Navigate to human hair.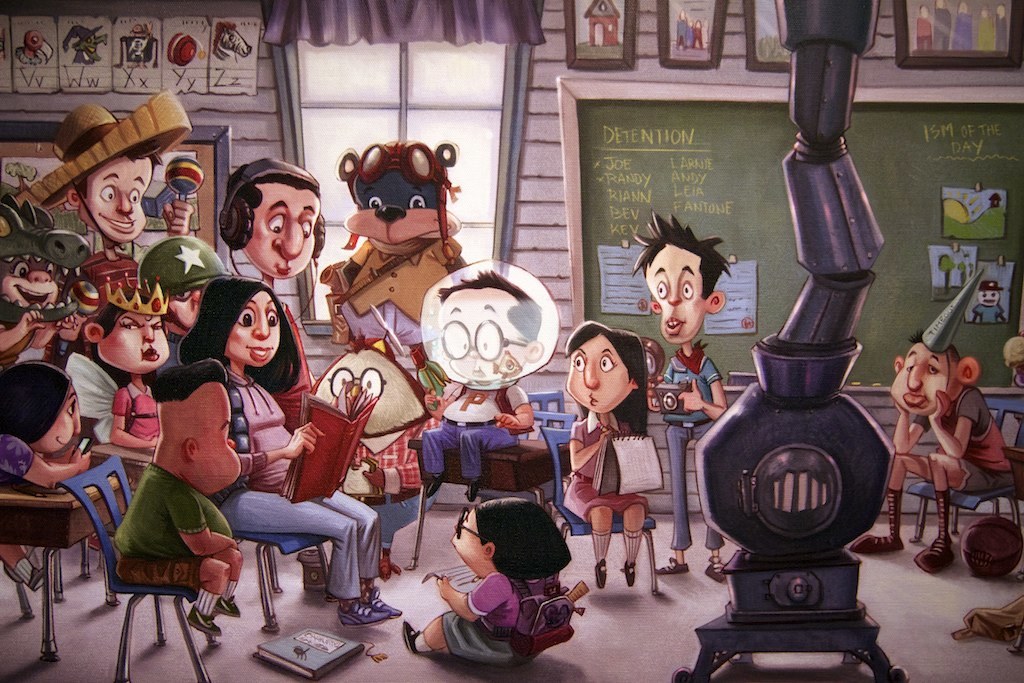
Navigation target: <region>473, 498, 567, 580</region>.
